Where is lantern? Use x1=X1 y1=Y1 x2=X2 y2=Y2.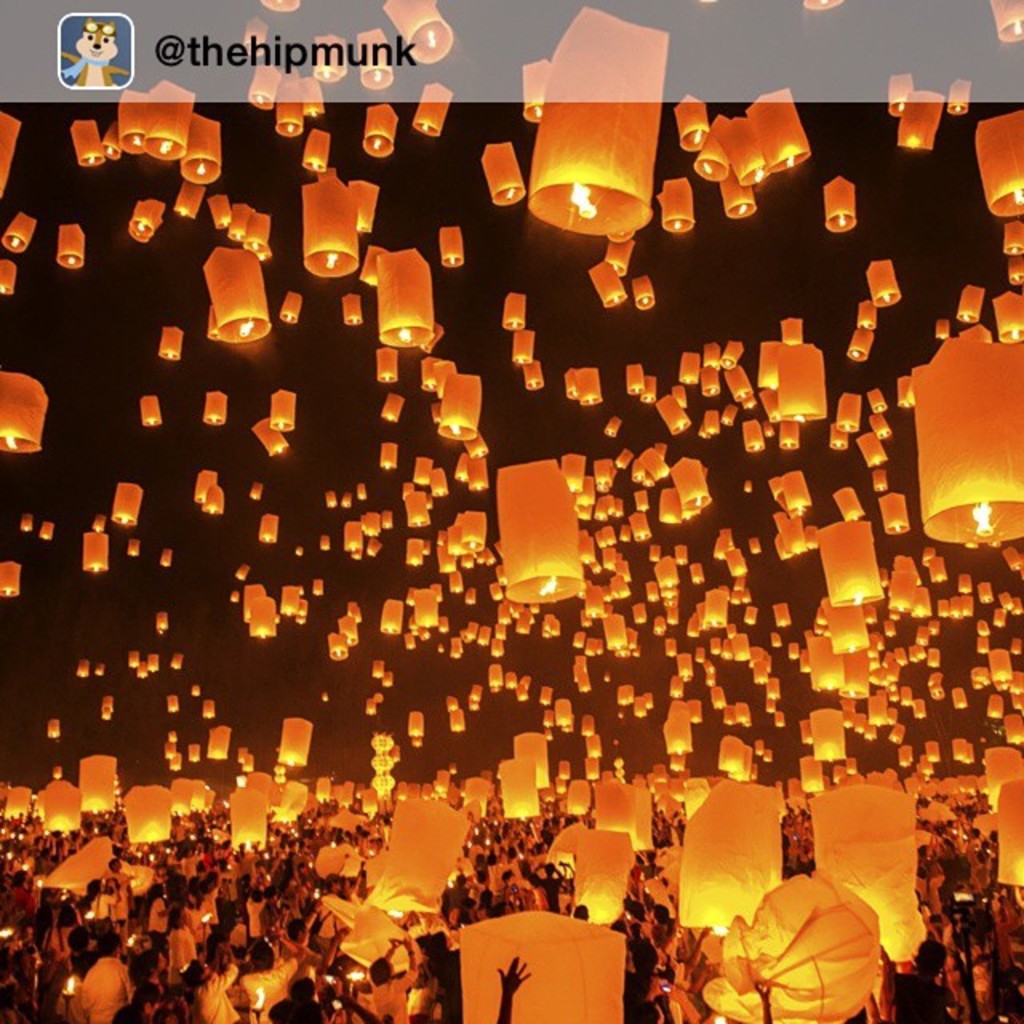
x1=83 y1=757 x2=114 y2=808.
